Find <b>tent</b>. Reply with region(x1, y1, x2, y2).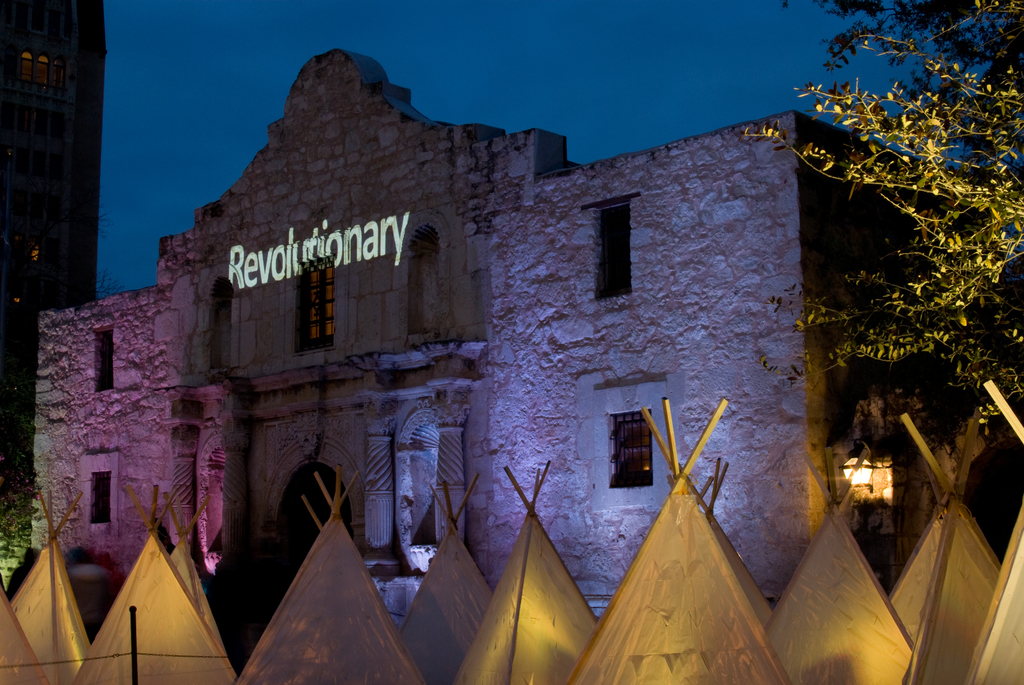
region(73, 523, 220, 679).
